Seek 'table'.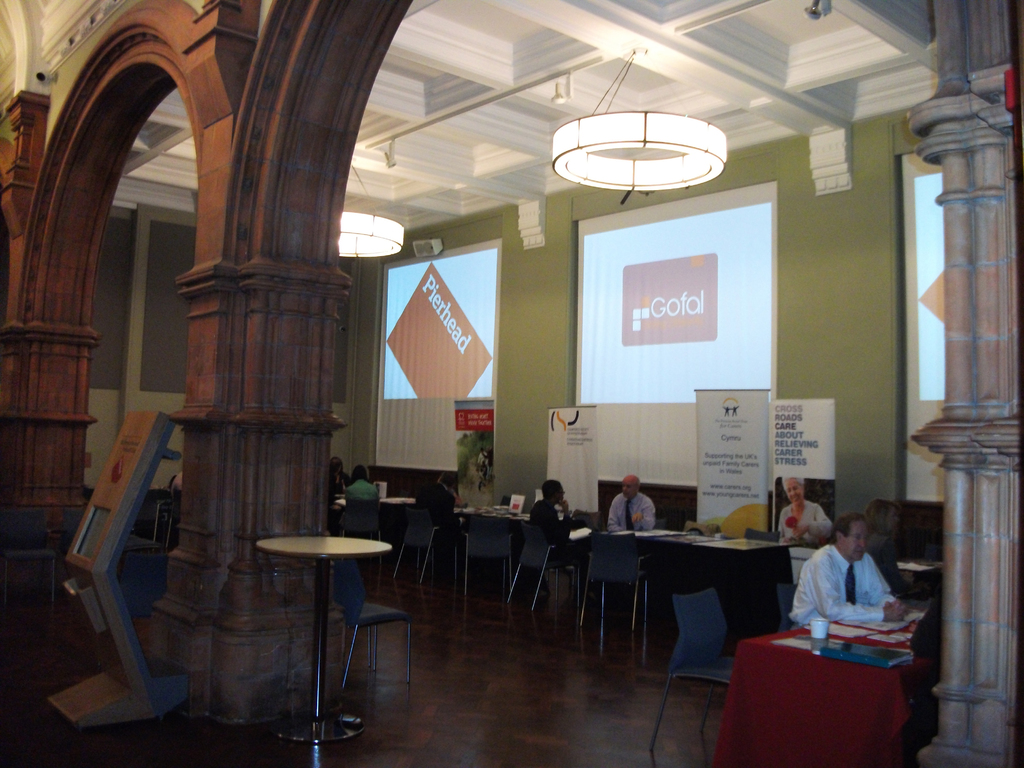
x1=706 y1=597 x2=944 y2=767.
